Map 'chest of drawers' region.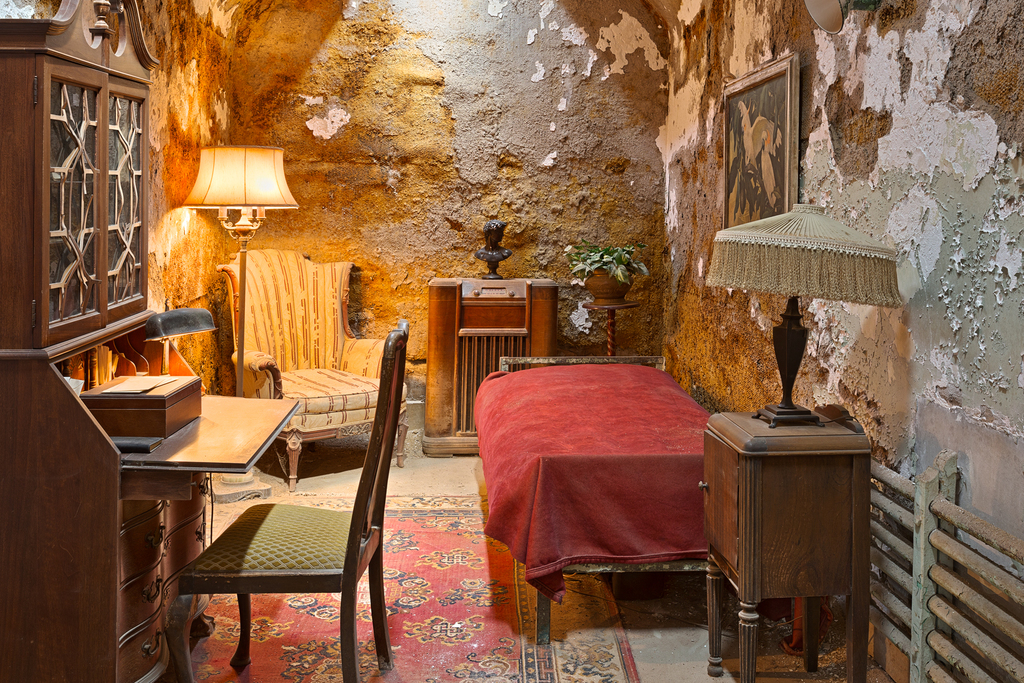
Mapped to box(696, 401, 872, 682).
